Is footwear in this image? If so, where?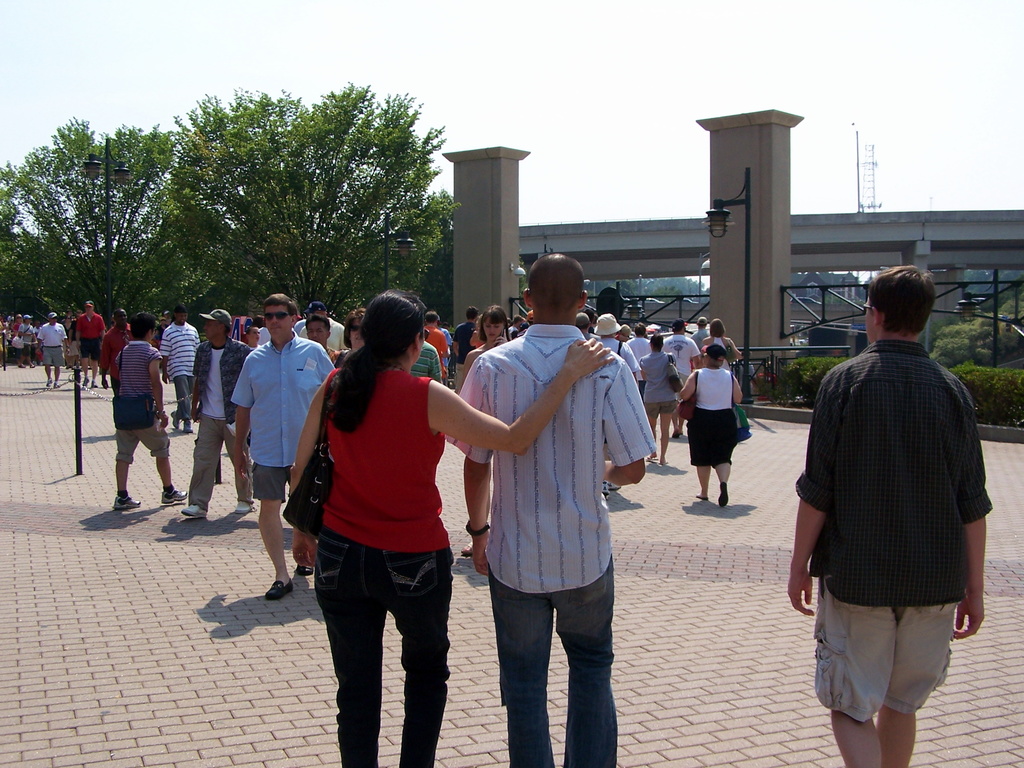
Yes, at bbox=[111, 495, 144, 511].
